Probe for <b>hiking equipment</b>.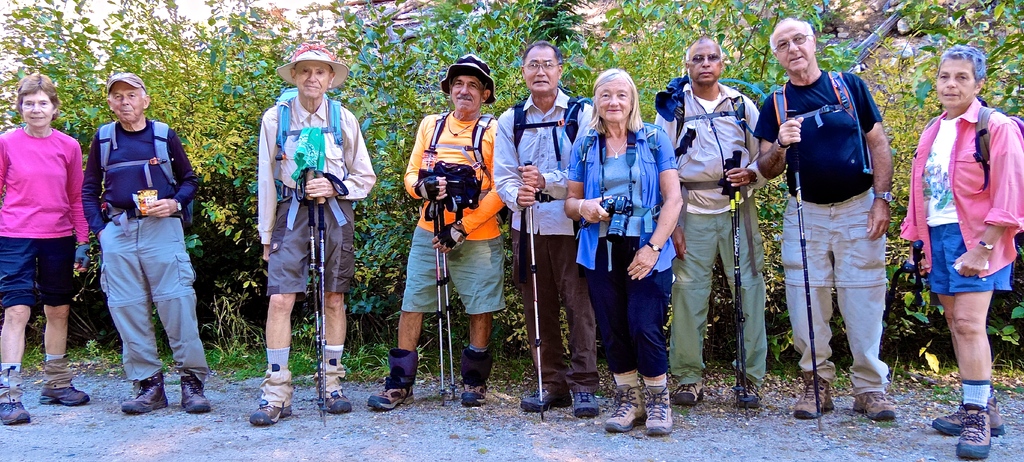
Probe result: [x1=774, y1=66, x2=868, y2=164].
